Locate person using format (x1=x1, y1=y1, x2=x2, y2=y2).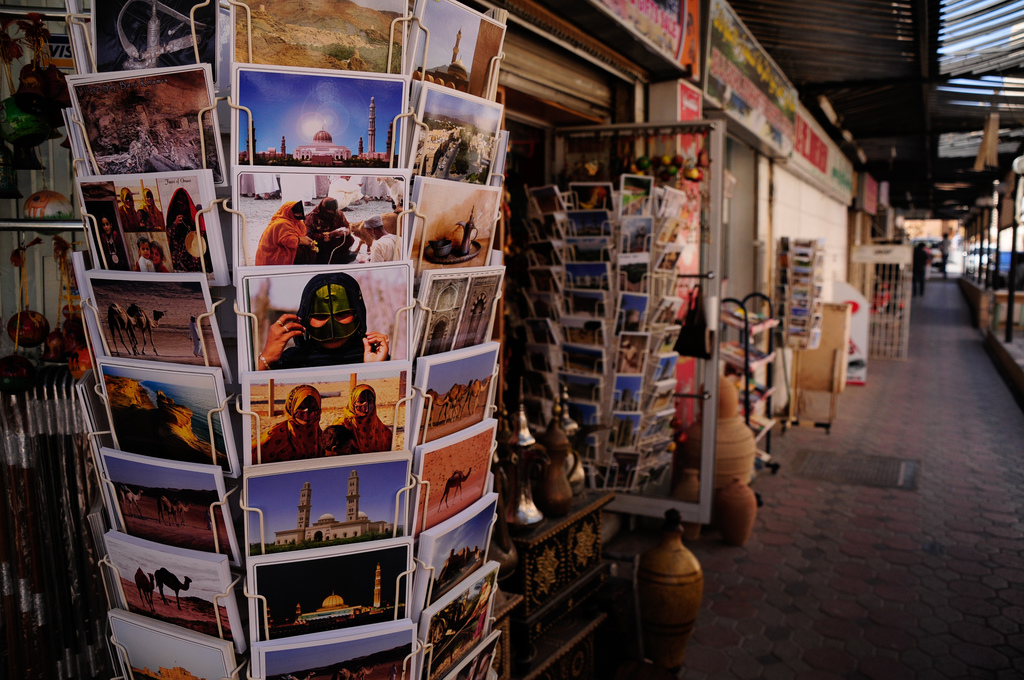
(x1=139, y1=186, x2=165, y2=230).
